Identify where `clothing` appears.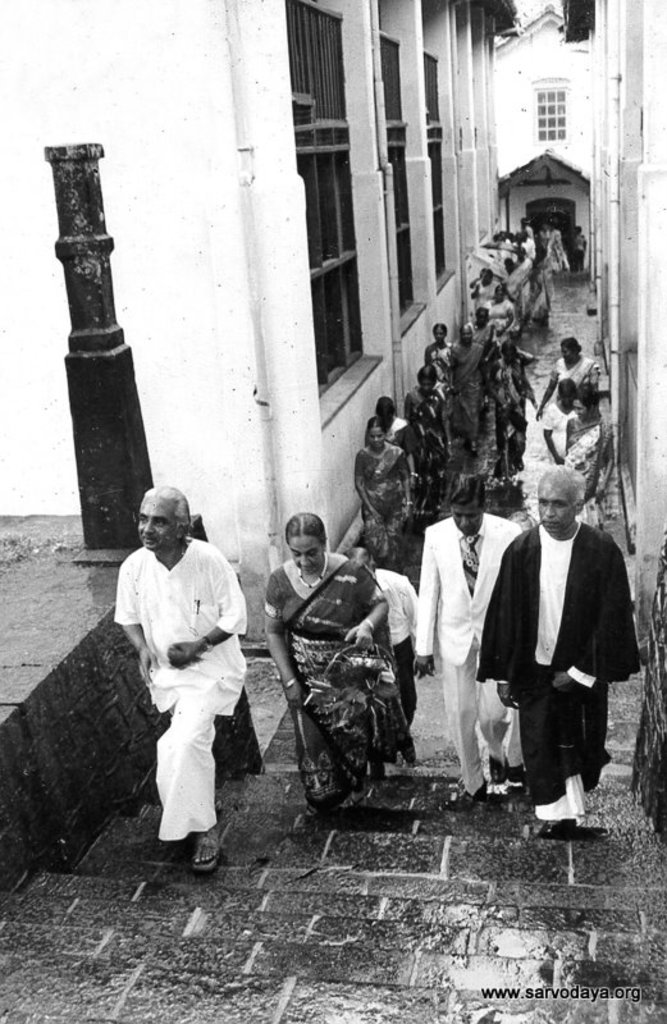
Appears at region(565, 417, 636, 543).
